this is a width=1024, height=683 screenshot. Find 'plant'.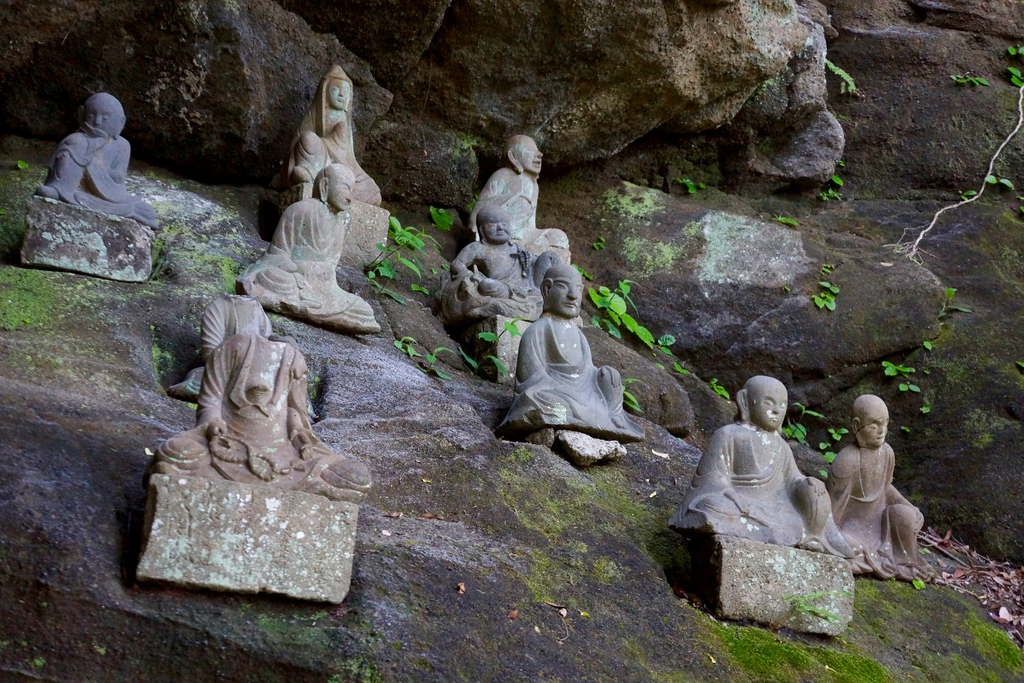
Bounding box: bbox(828, 168, 841, 185).
